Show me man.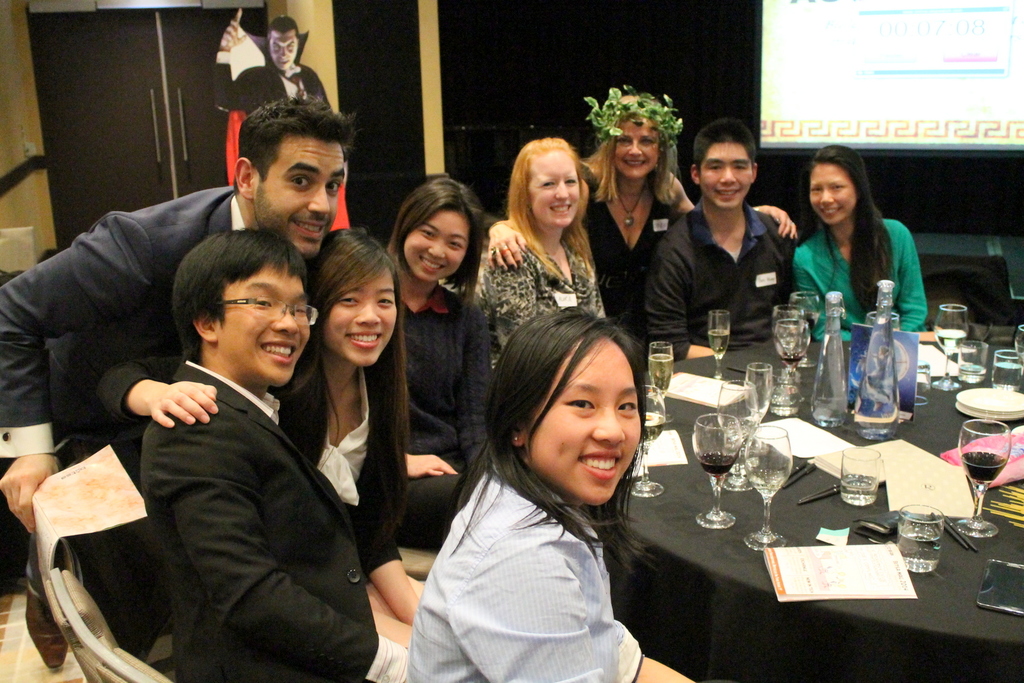
man is here: l=0, t=89, r=362, b=674.
